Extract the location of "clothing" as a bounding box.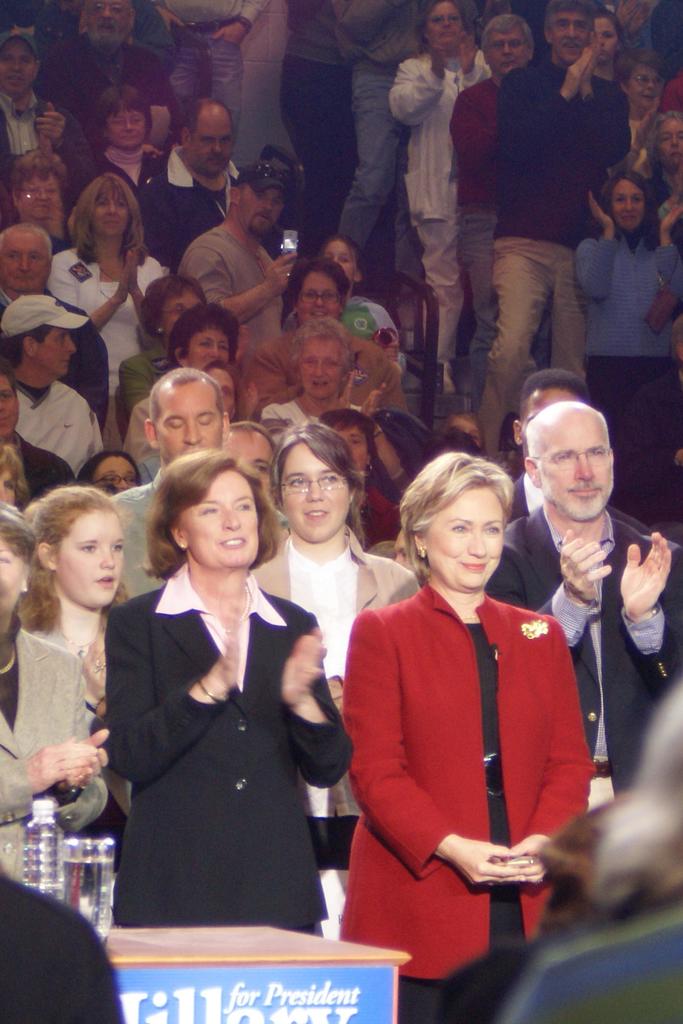
<box>479,56,620,456</box>.
